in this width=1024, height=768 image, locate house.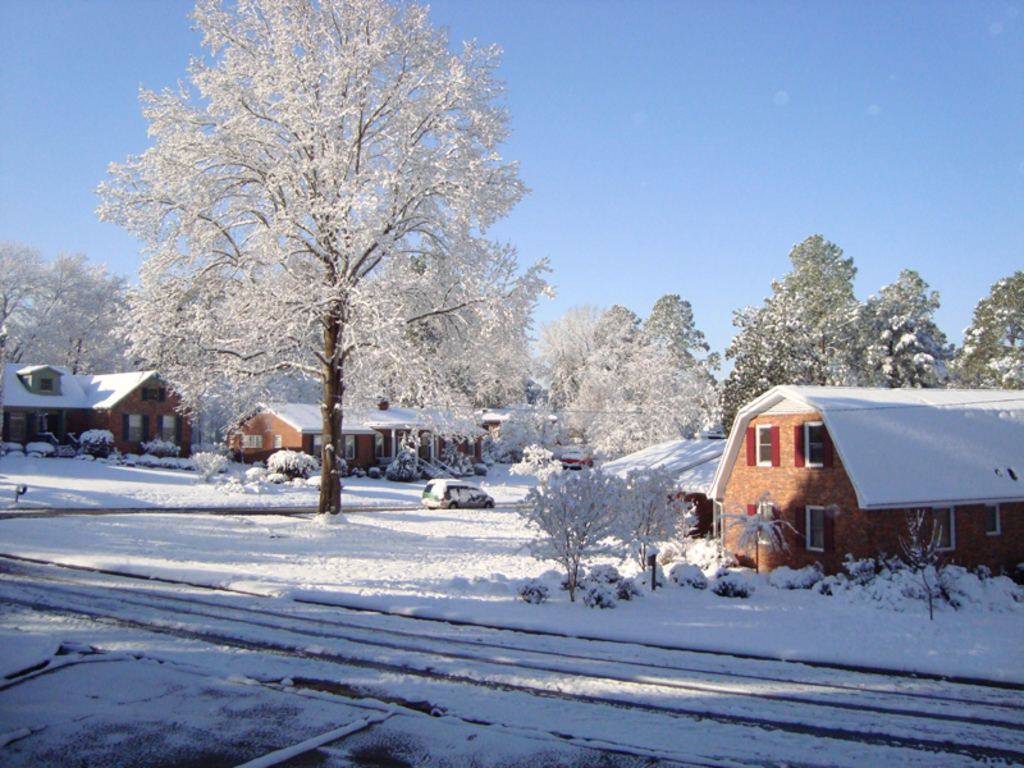
Bounding box: BBox(218, 394, 374, 481).
